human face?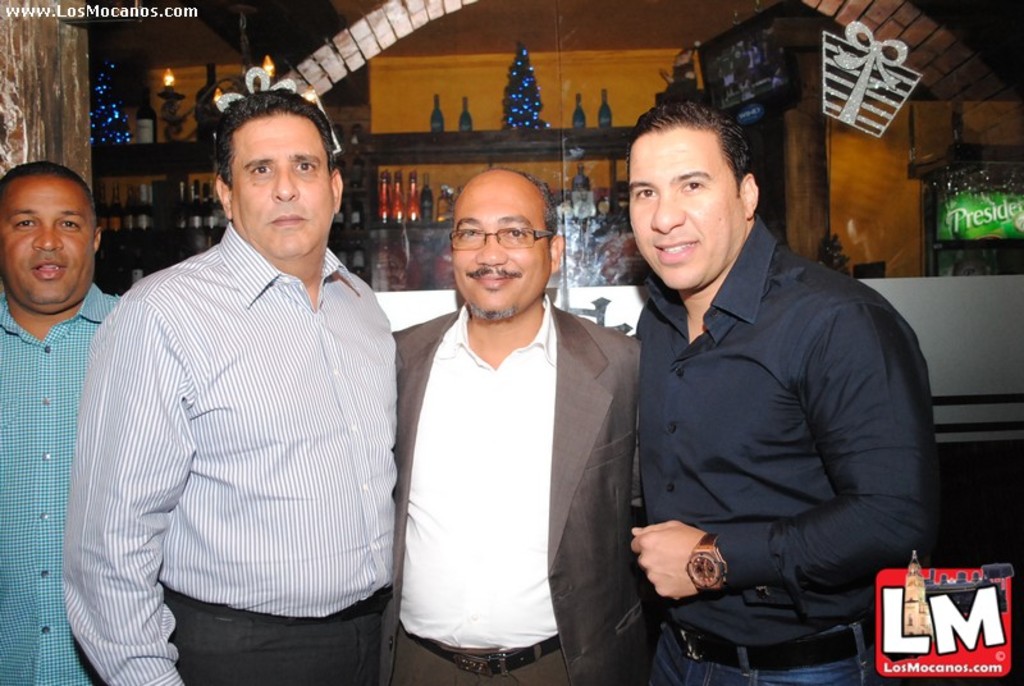
{"x1": 451, "y1": 178, "x2": 550, "y2": 321}
